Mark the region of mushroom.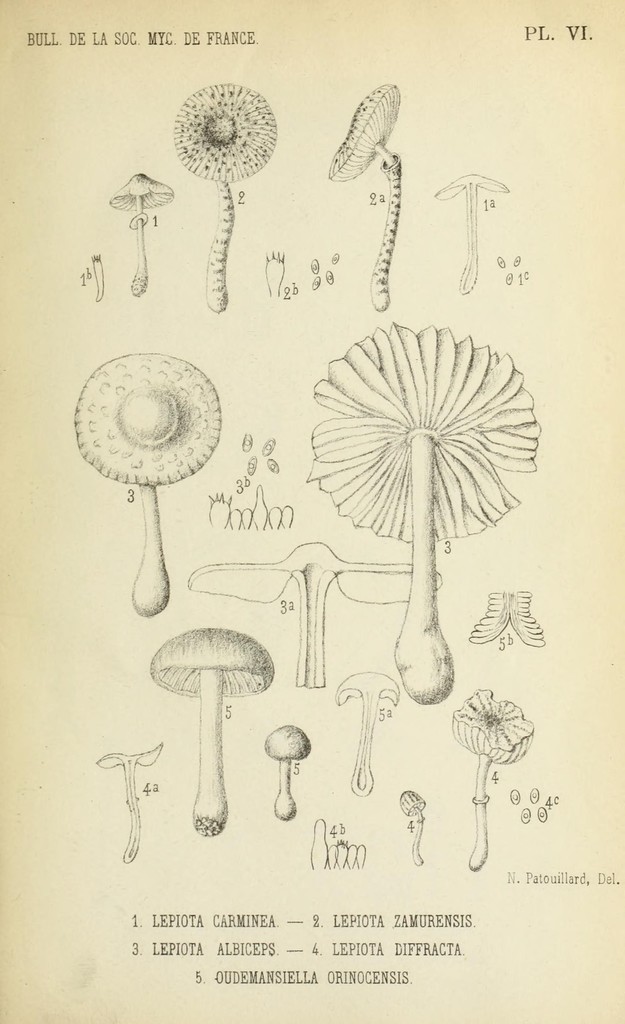
Region: [left=399, top=788, right=428, bottom=865].
